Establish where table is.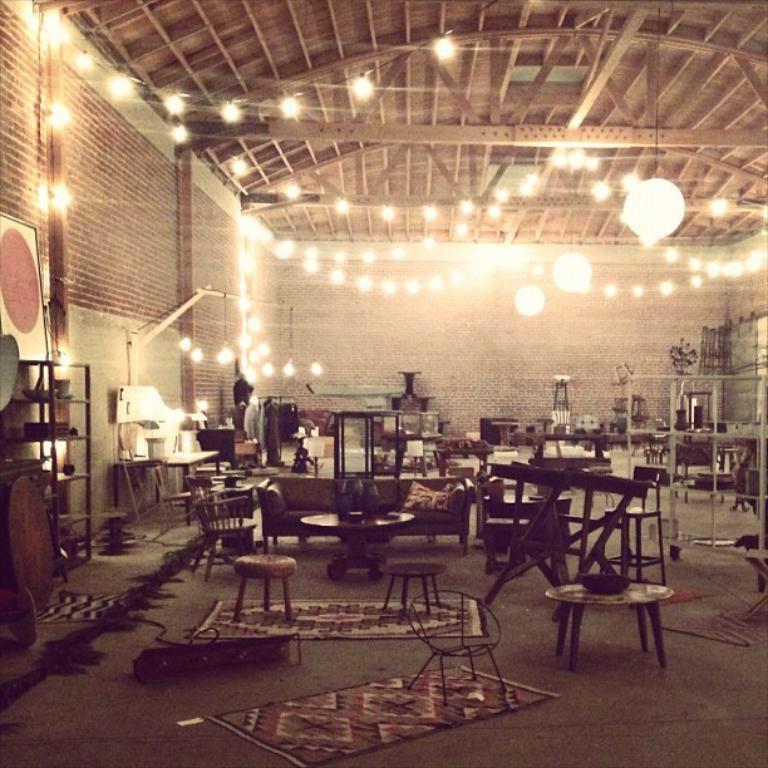
Established at l=328, t=410, r=404, b=474.
